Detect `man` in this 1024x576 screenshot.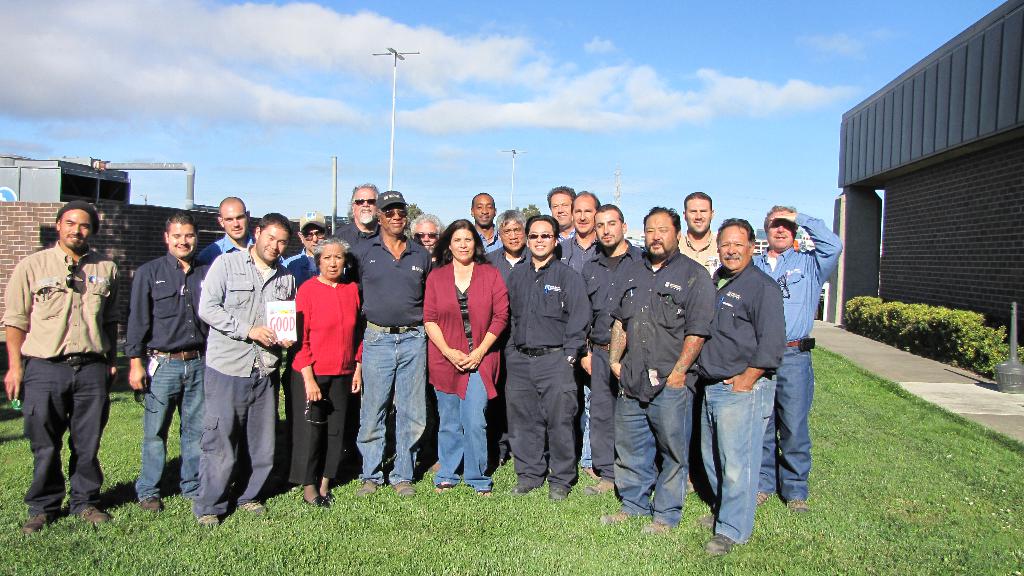
Detection: (left=348, top=186, right=445, bottom=497).
